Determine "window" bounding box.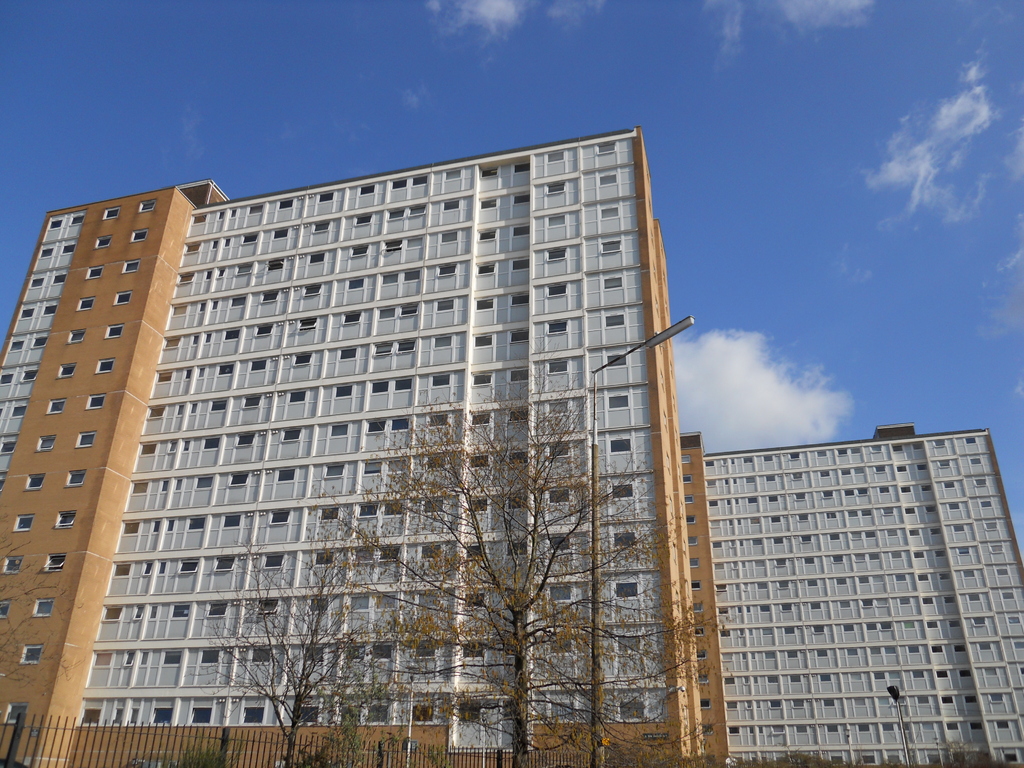
Determined: region(924, 504, 940, 513).
